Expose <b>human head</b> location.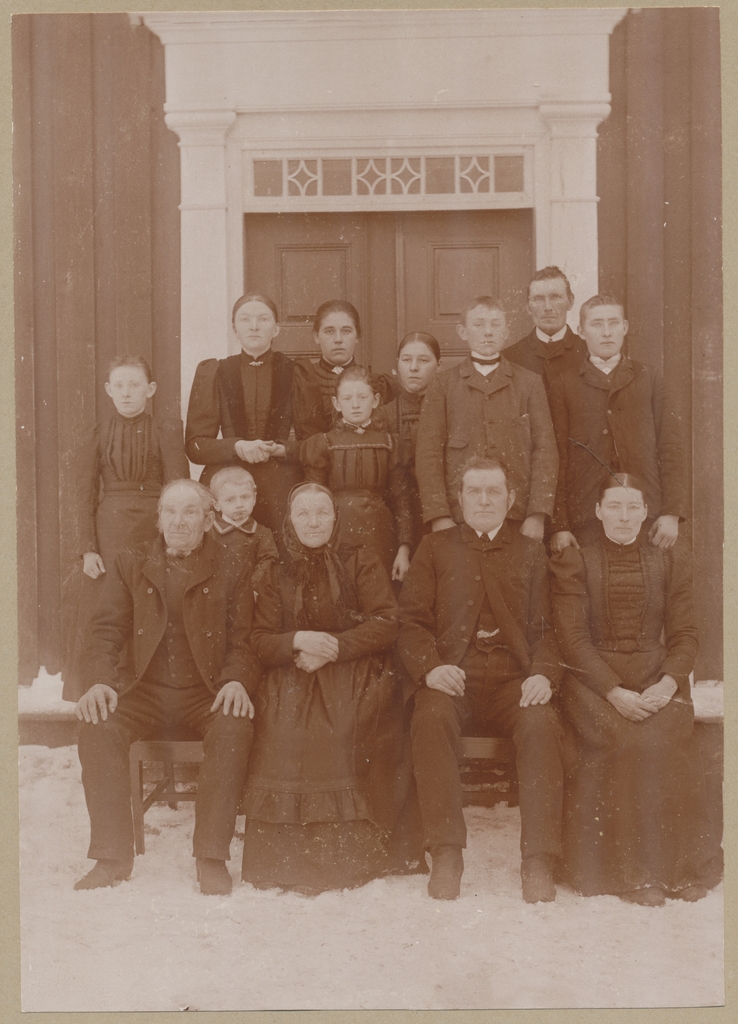
Exposed at 208 467 261 521.
